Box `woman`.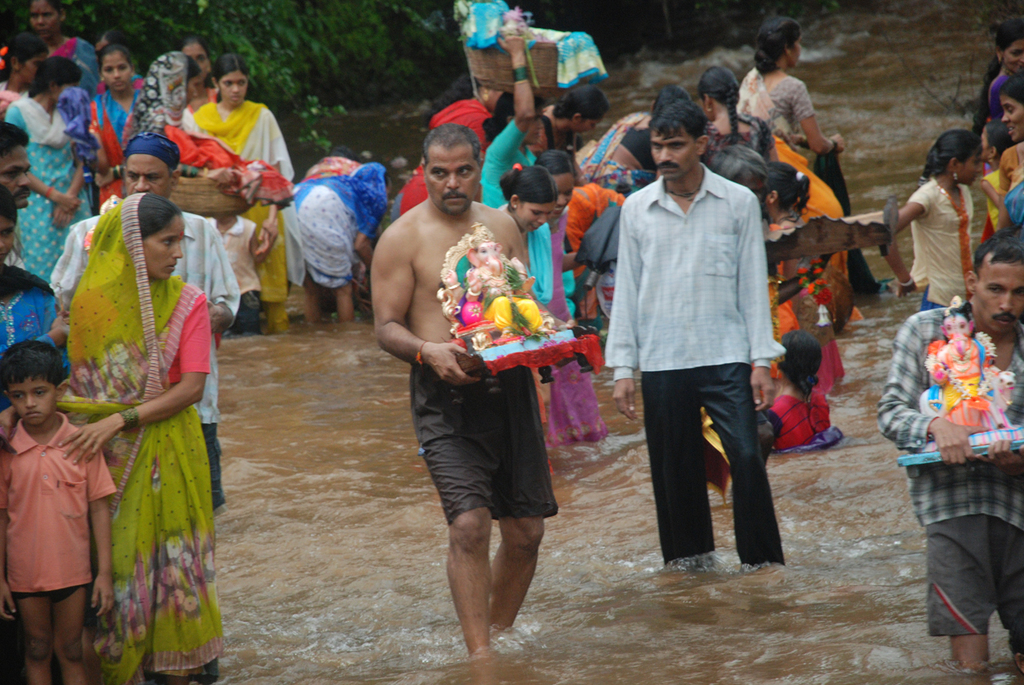
(left=21, top=0, right=107, bottom=113).
